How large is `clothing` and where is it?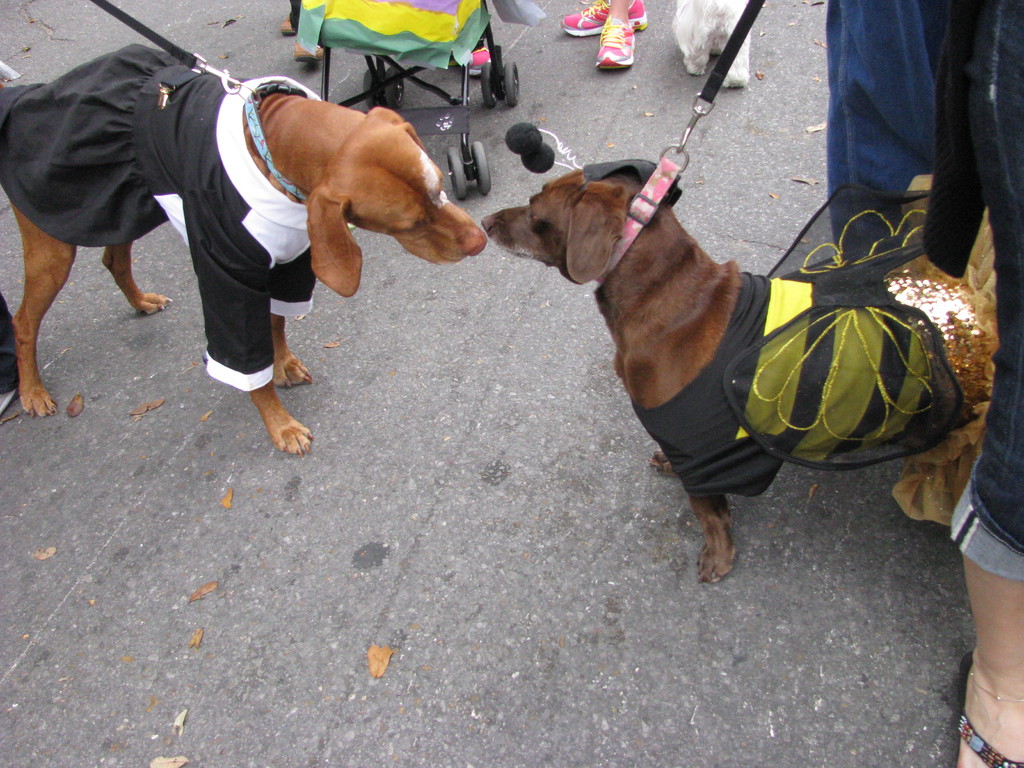
Bounding box: [636, 267, 986, 547].
